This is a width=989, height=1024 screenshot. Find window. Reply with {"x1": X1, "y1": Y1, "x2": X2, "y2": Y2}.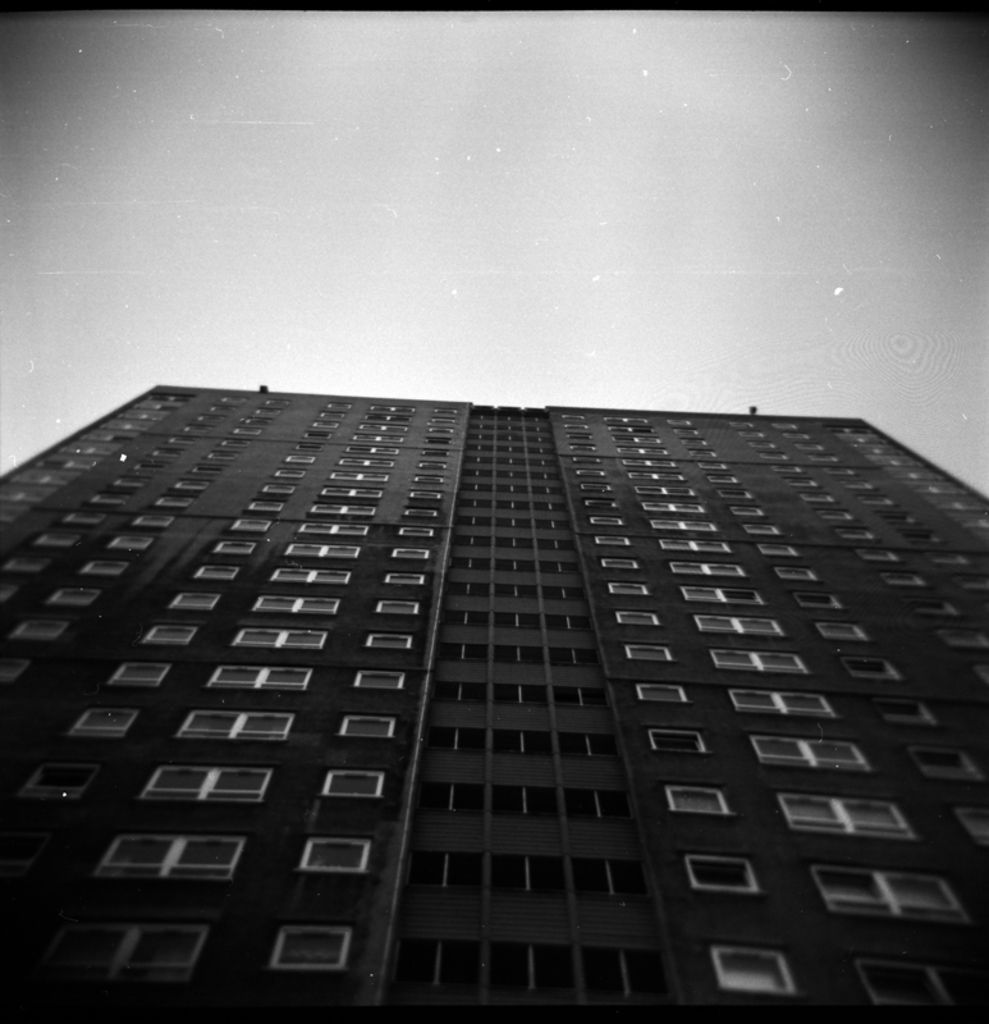
{"x1": 953, "y1": 804, "x2": 988, "y2": 845}.
